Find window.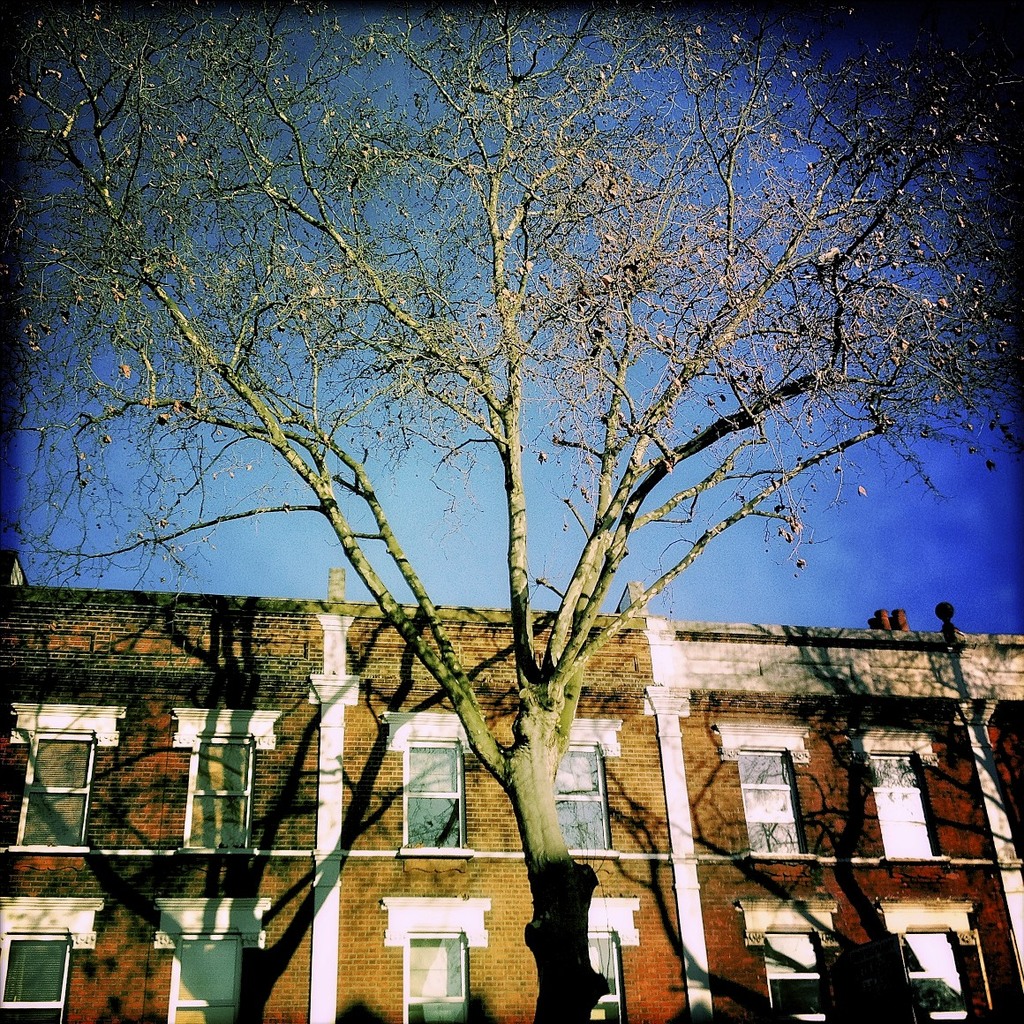
detection(733, 751, 843, 883).
